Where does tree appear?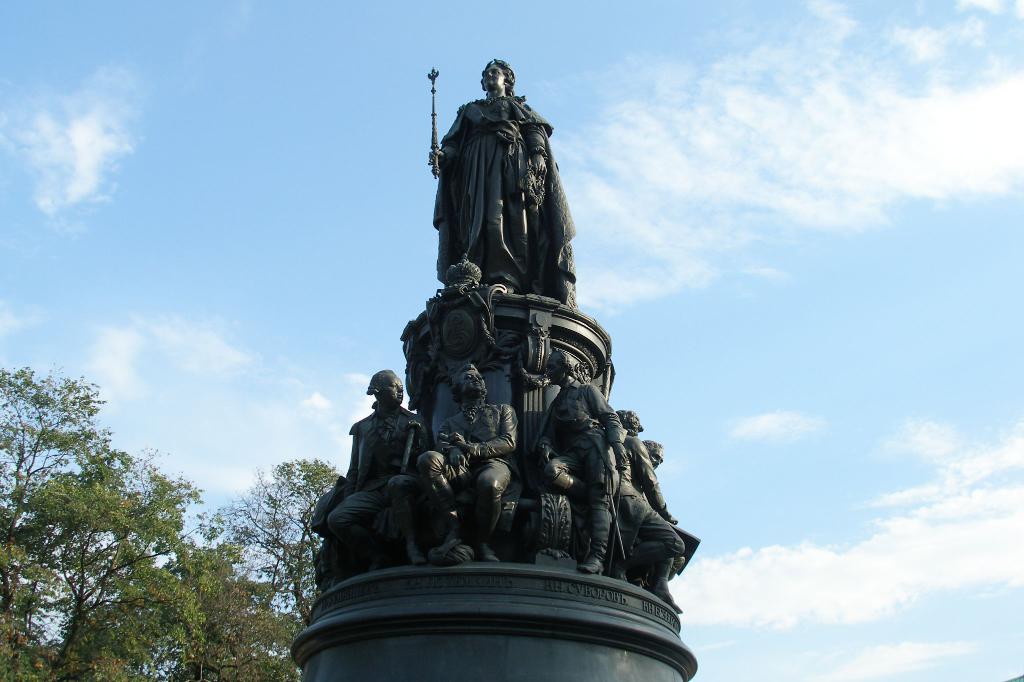
Appears at rect(207, 457, 346, 681).
